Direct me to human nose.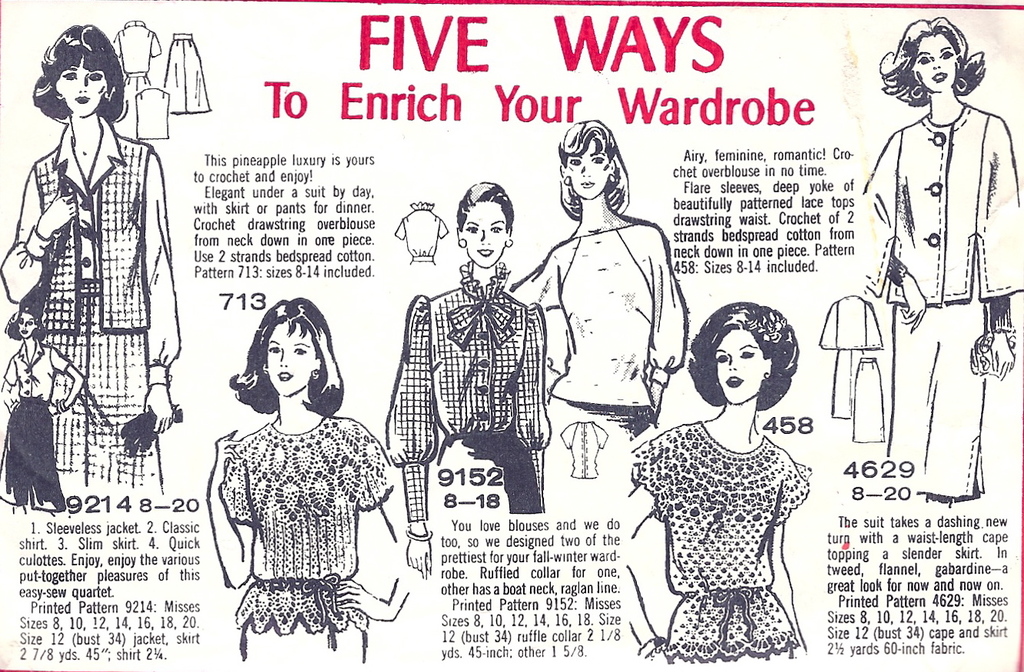
Direction: bbox(578, 161, 585, 174).
